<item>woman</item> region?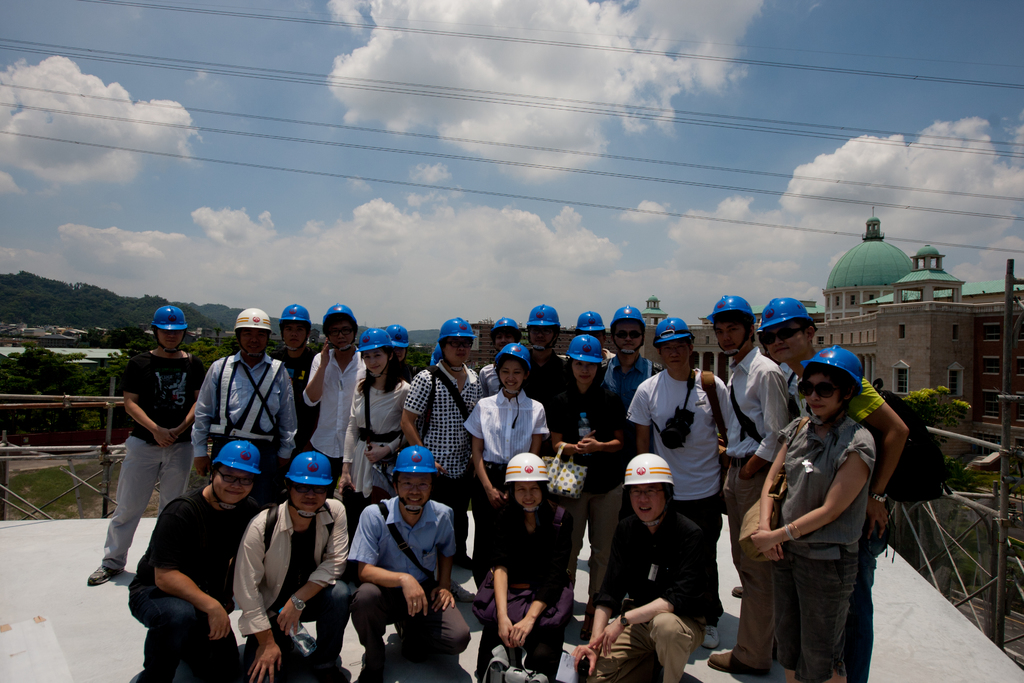
468,444,586,682
